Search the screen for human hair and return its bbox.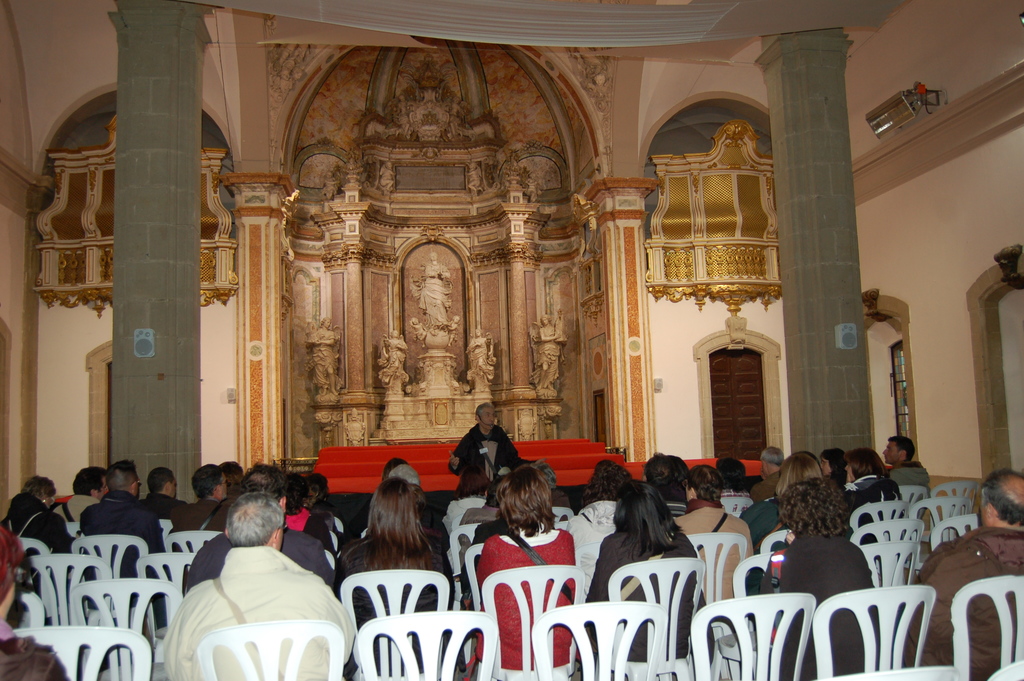
Found: {"x1": 19, "y1": 475, "x2": 56, "y2": 501}.
